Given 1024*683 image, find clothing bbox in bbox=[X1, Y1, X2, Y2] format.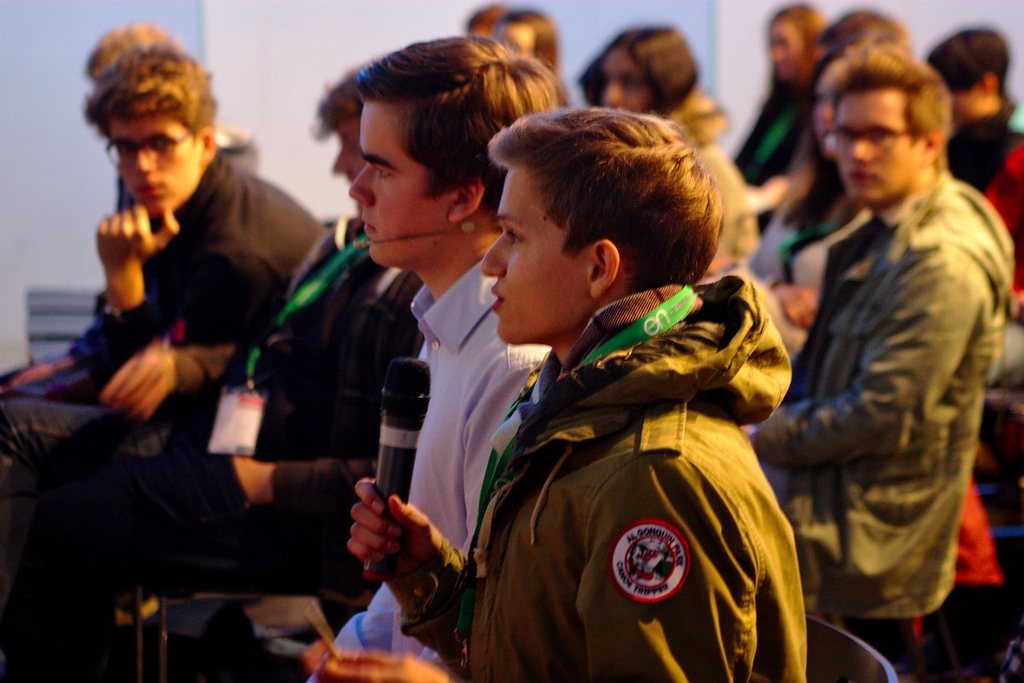
bbox=[948, 97, 1022, 184].
